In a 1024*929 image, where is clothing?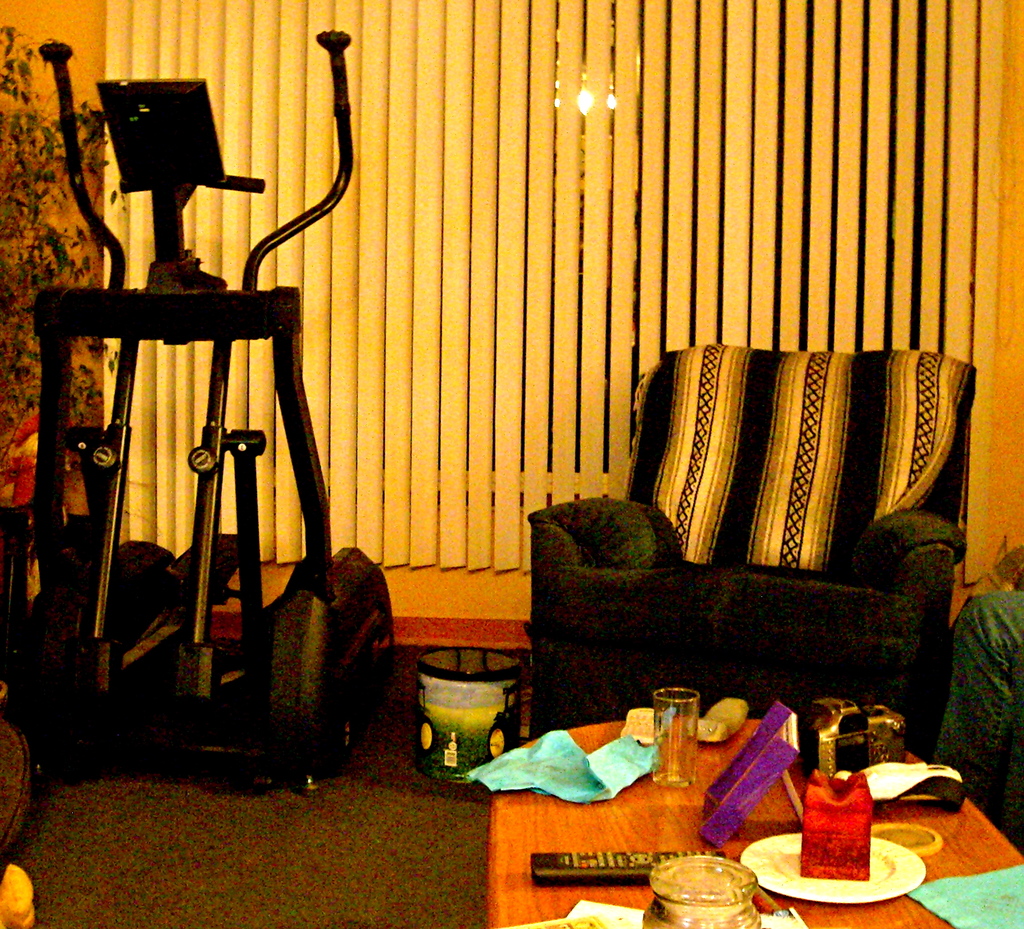
select_region(938, 585, 1023, 804).
